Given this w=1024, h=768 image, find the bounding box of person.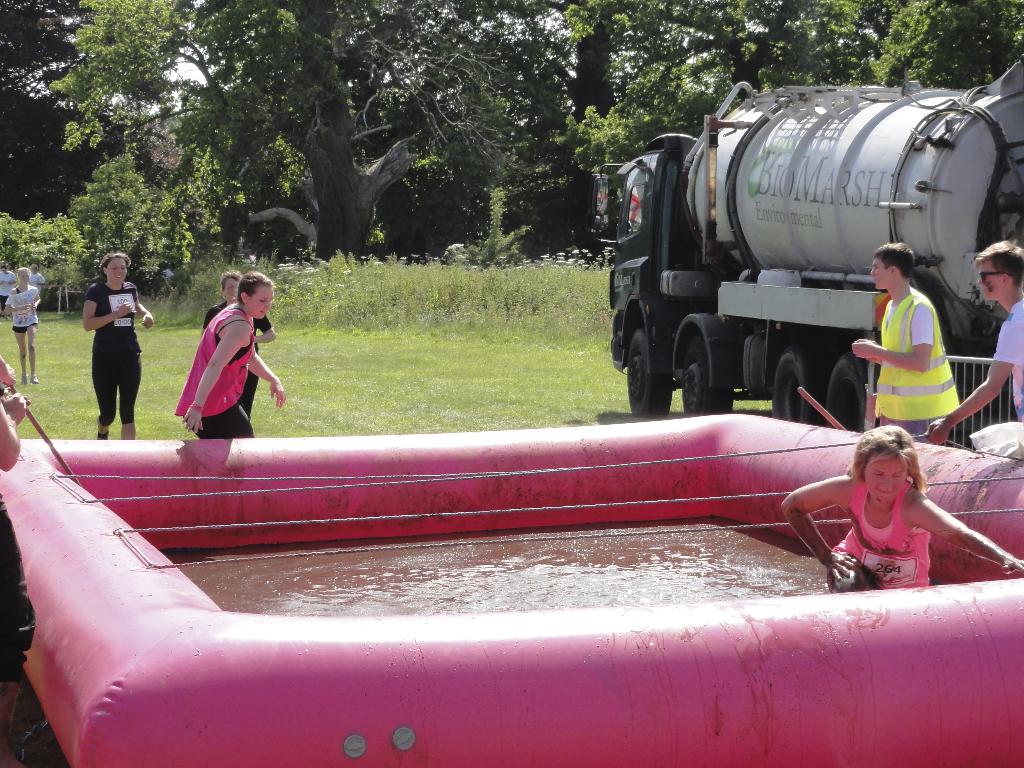
BBox(72, 253, 129, 442).
